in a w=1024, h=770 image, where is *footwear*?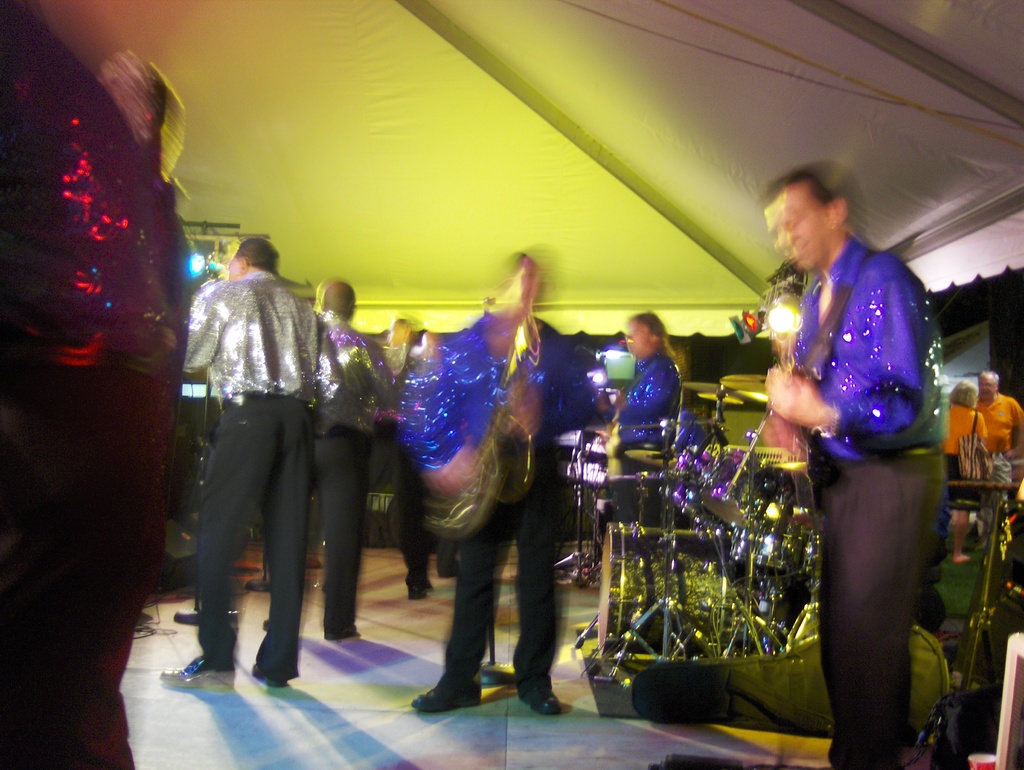
[left=518, top=686, right=560, bottom=721].
